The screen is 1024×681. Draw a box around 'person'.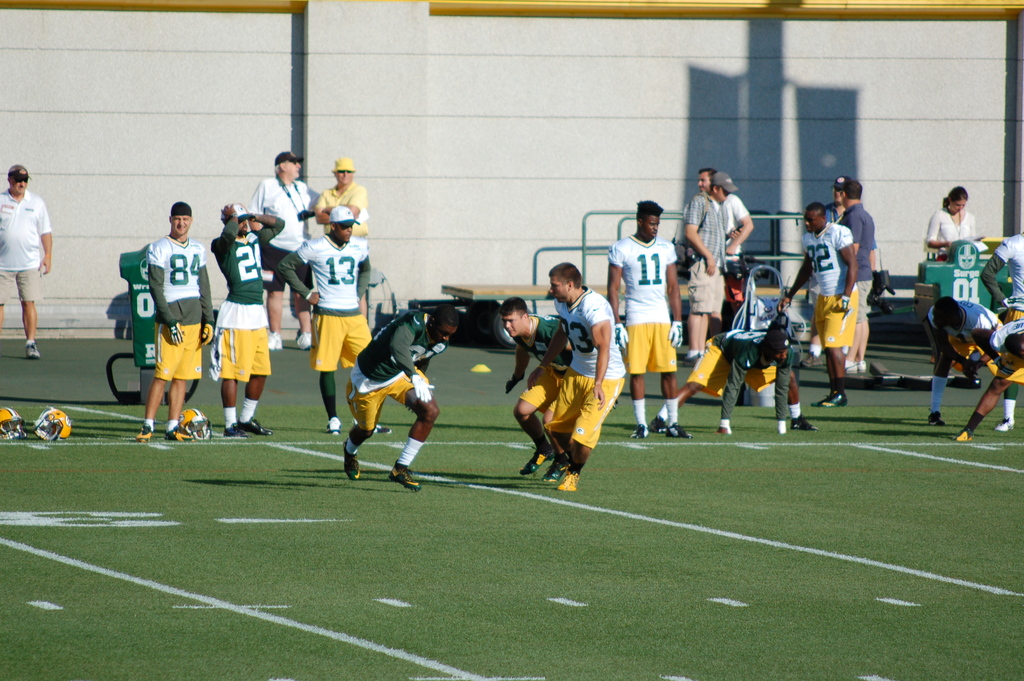
300,156,374,288.
